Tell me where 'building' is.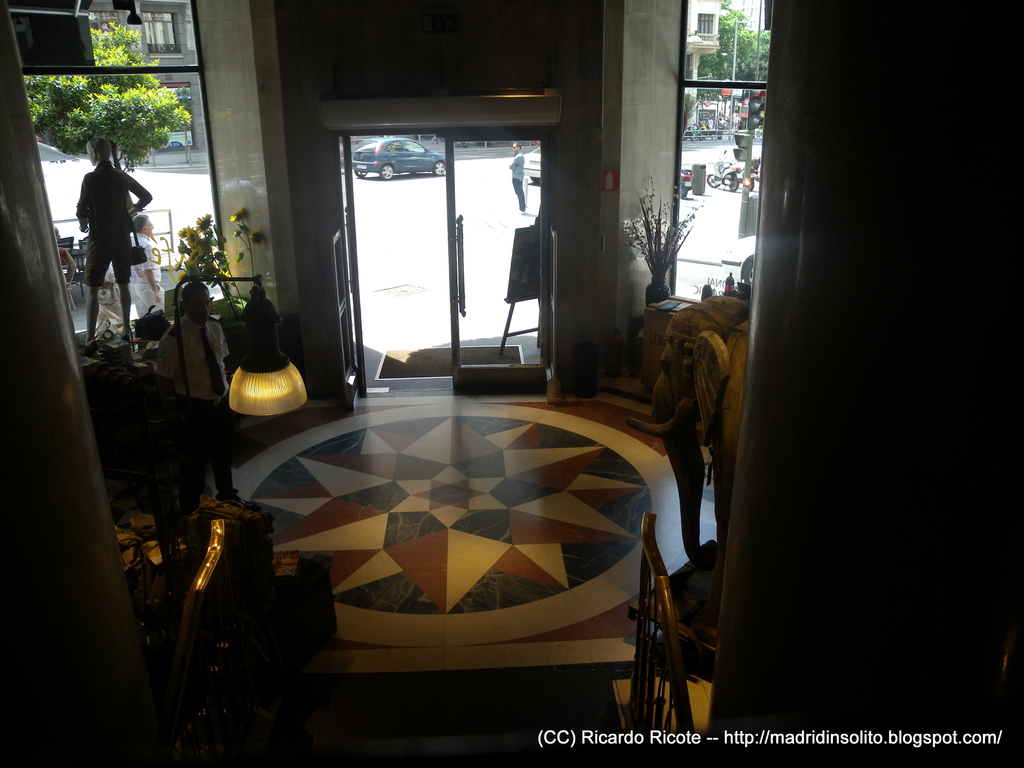
'building' is at [0,0,1023,767].
